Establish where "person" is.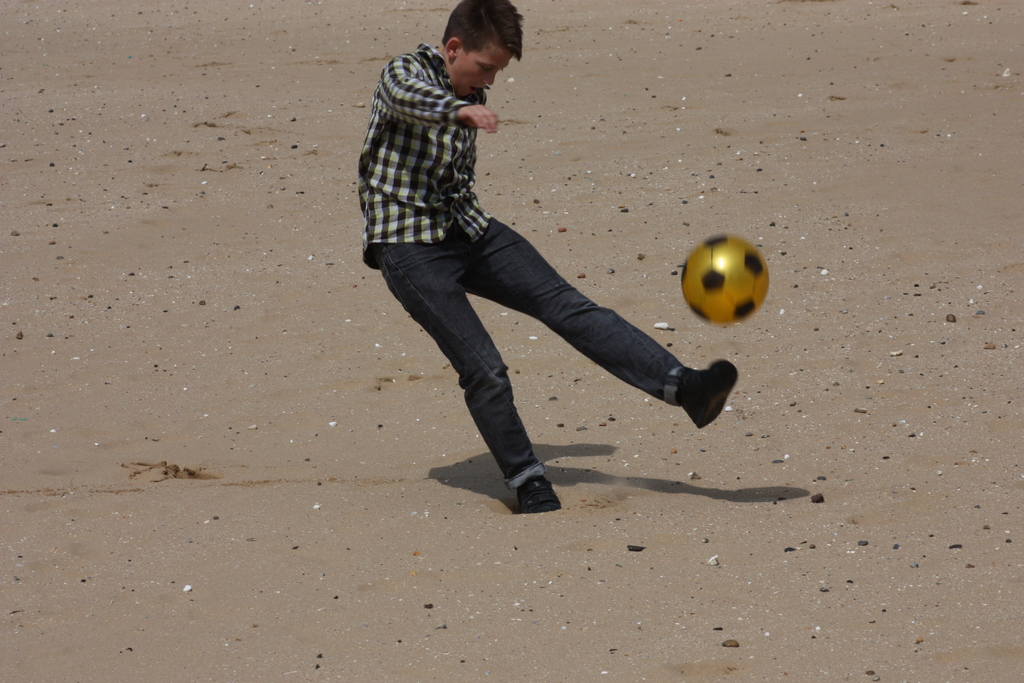
Established at <region>358, 0, 739, 512</region>.
